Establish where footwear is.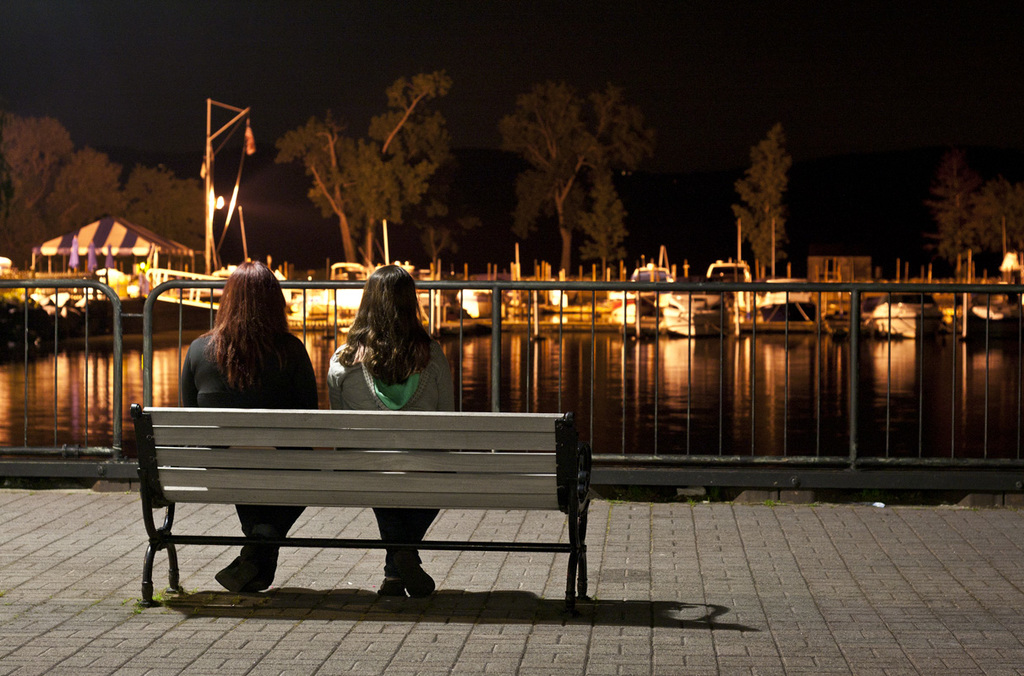
Established at pyautogui.locateOnScreen(408, 556, 434, 597).
